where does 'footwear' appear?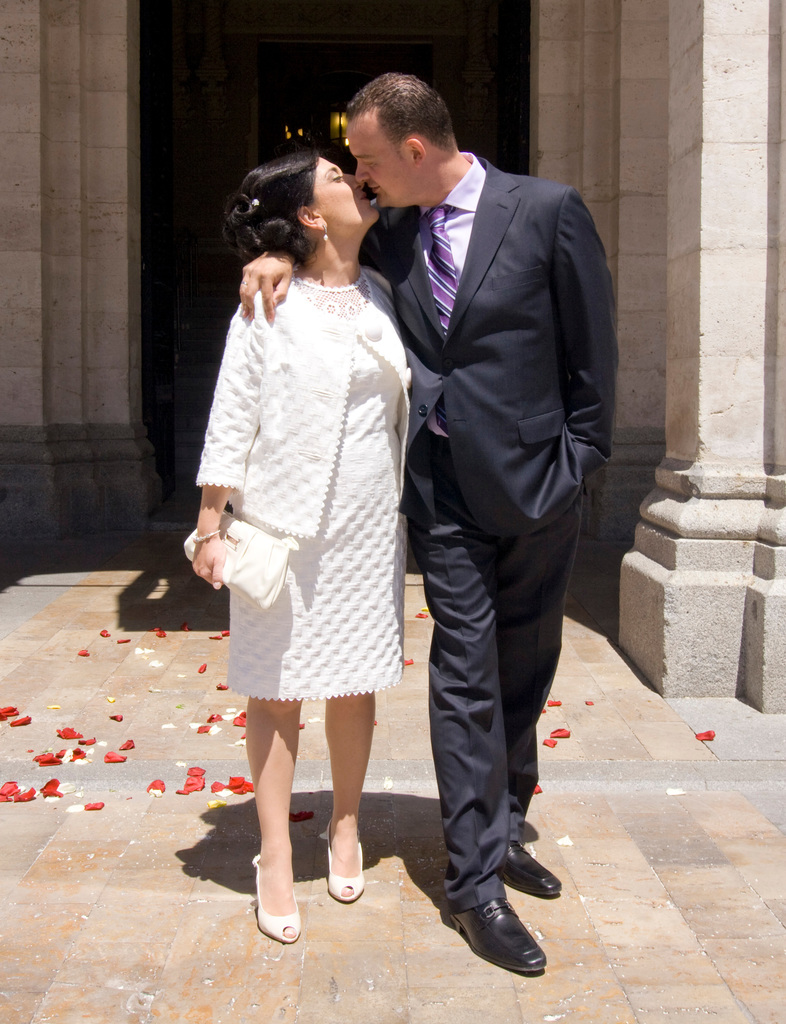
Appears at bbox(453, 893, 547, 974).
